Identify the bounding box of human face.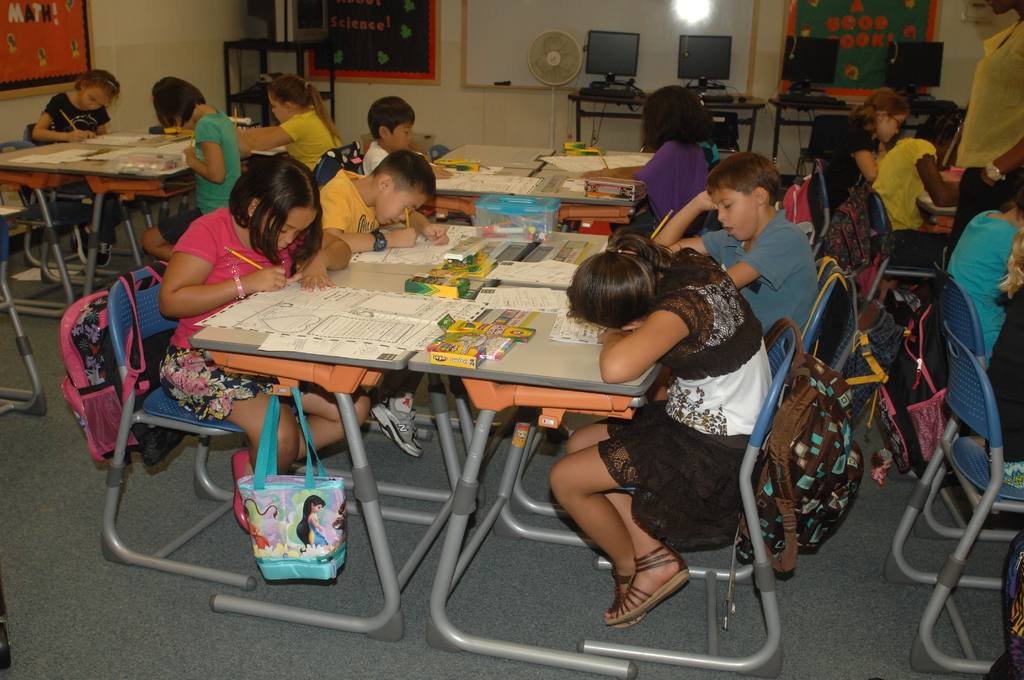
rect(881, 115, 909, 142).
